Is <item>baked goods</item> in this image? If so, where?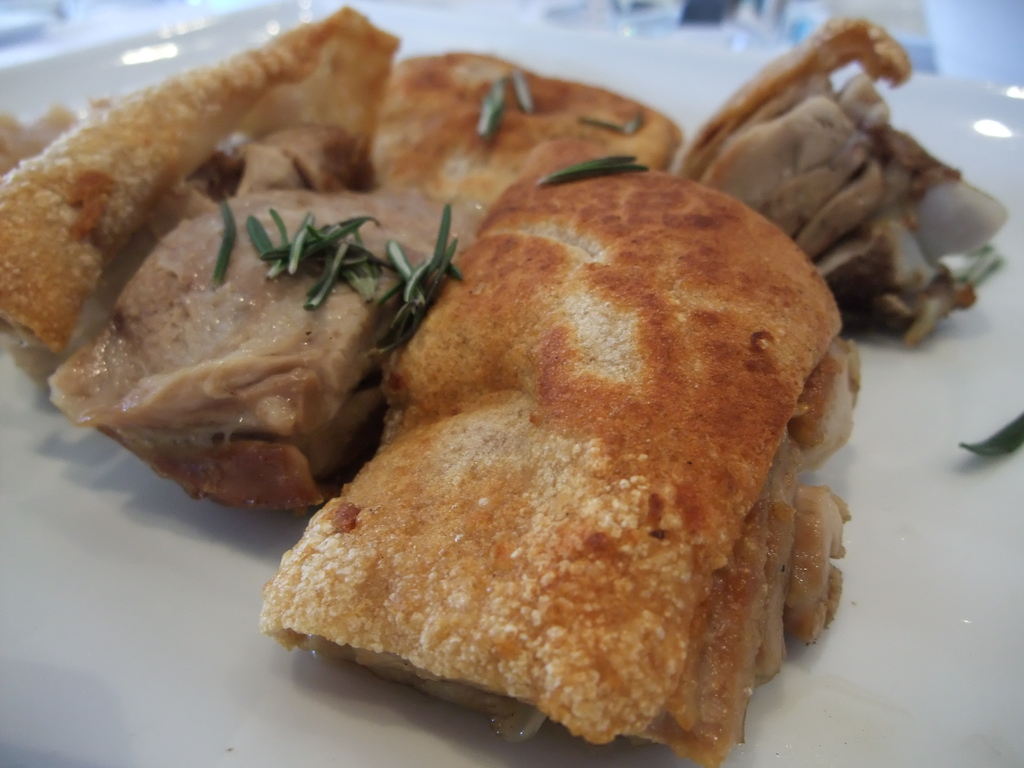
Yes, at (255,129,860,767).
